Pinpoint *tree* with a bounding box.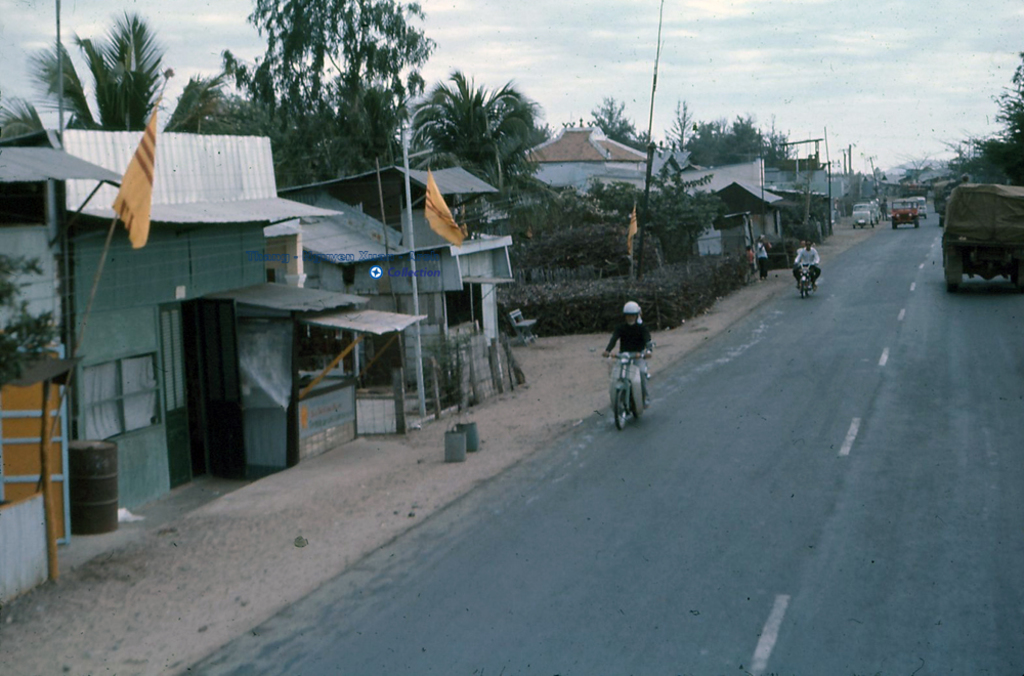
bbox(566, 90, 657, 156).
